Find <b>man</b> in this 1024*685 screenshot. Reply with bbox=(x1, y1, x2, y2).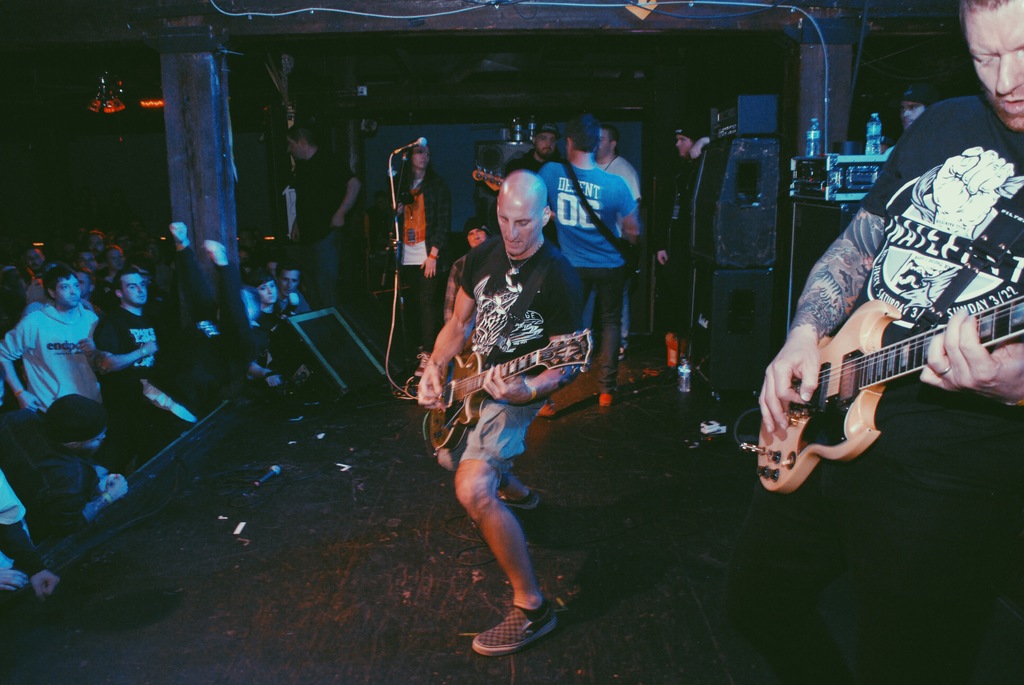
bbox=(407, 163, 596, 658).
